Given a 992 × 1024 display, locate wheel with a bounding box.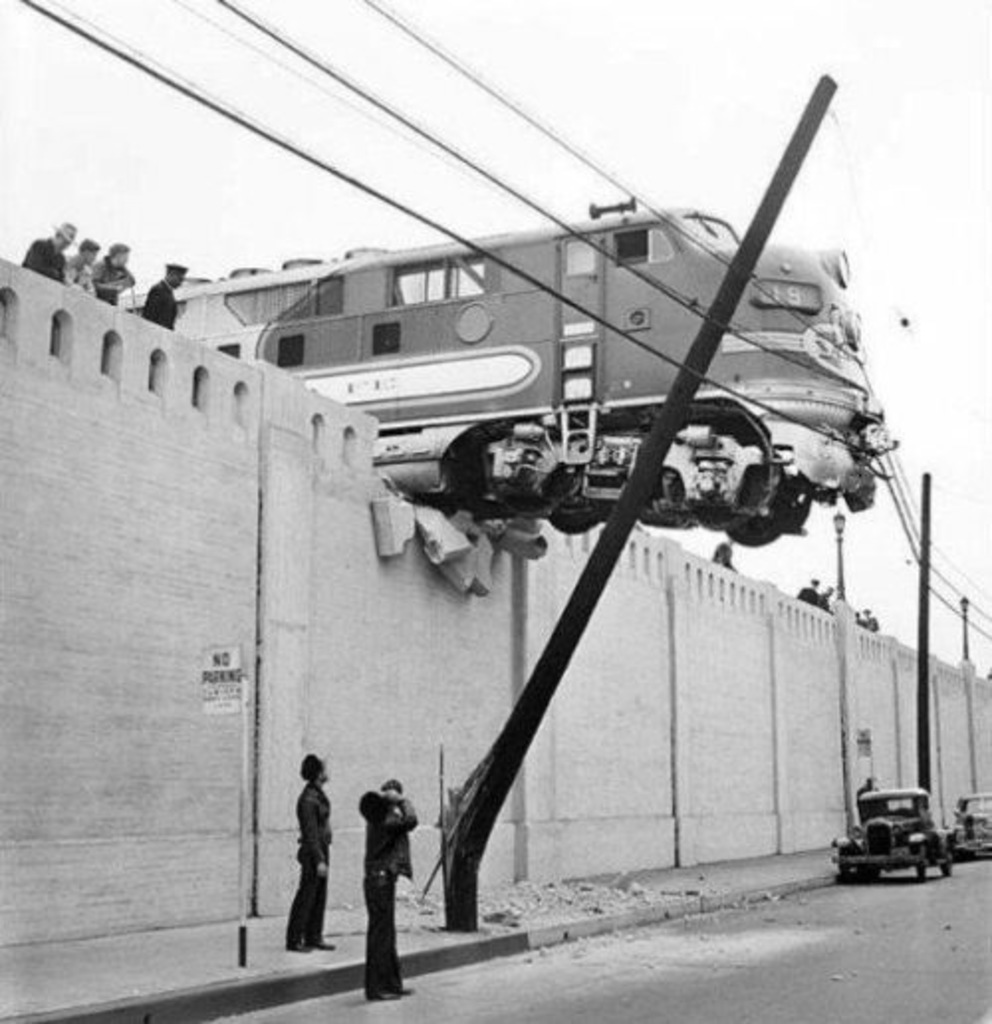
Located: detection(544, 458, 607, 536).
